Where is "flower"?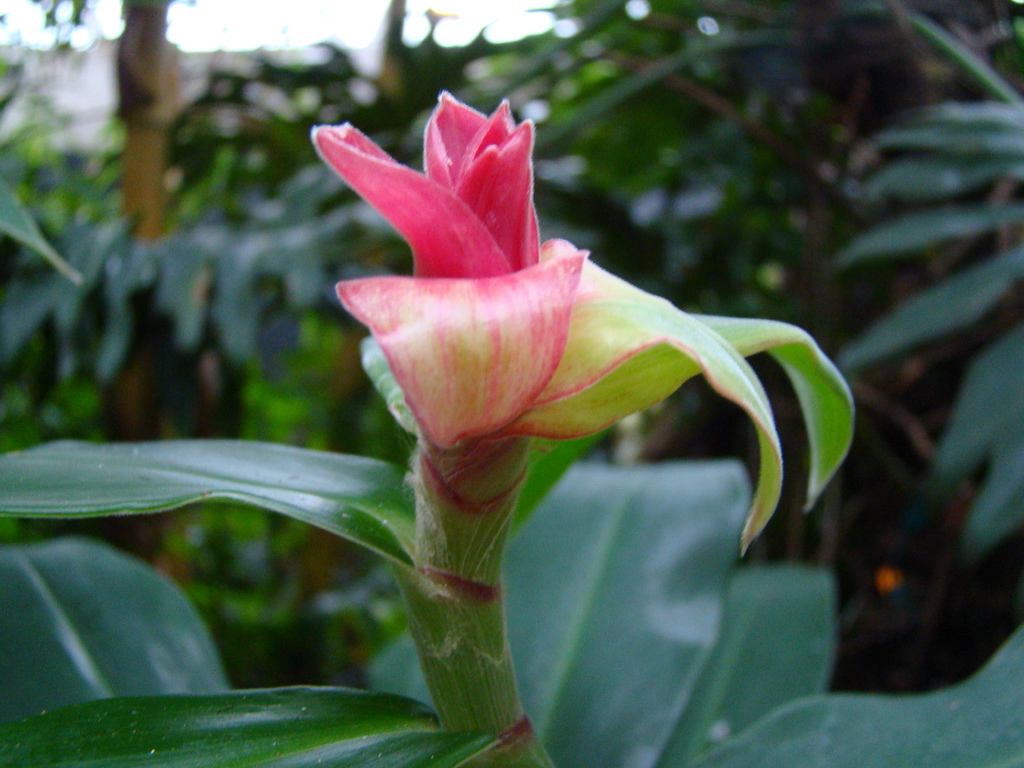
select_region(298, 81, 609, 517).
